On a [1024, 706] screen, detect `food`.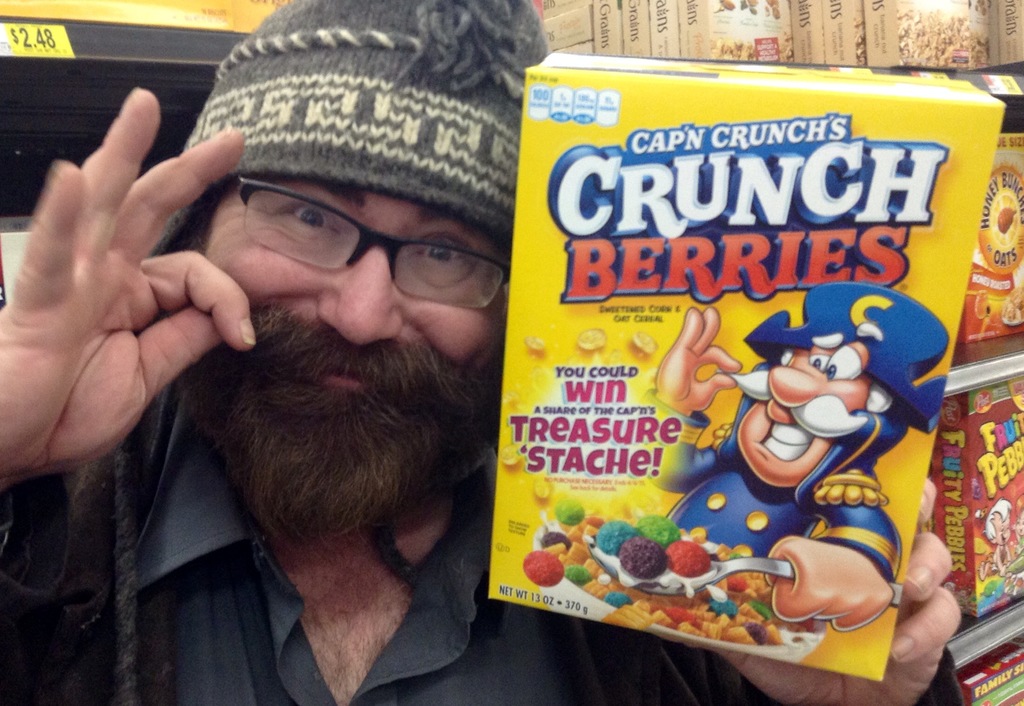
(971, 0, 991, 18).
